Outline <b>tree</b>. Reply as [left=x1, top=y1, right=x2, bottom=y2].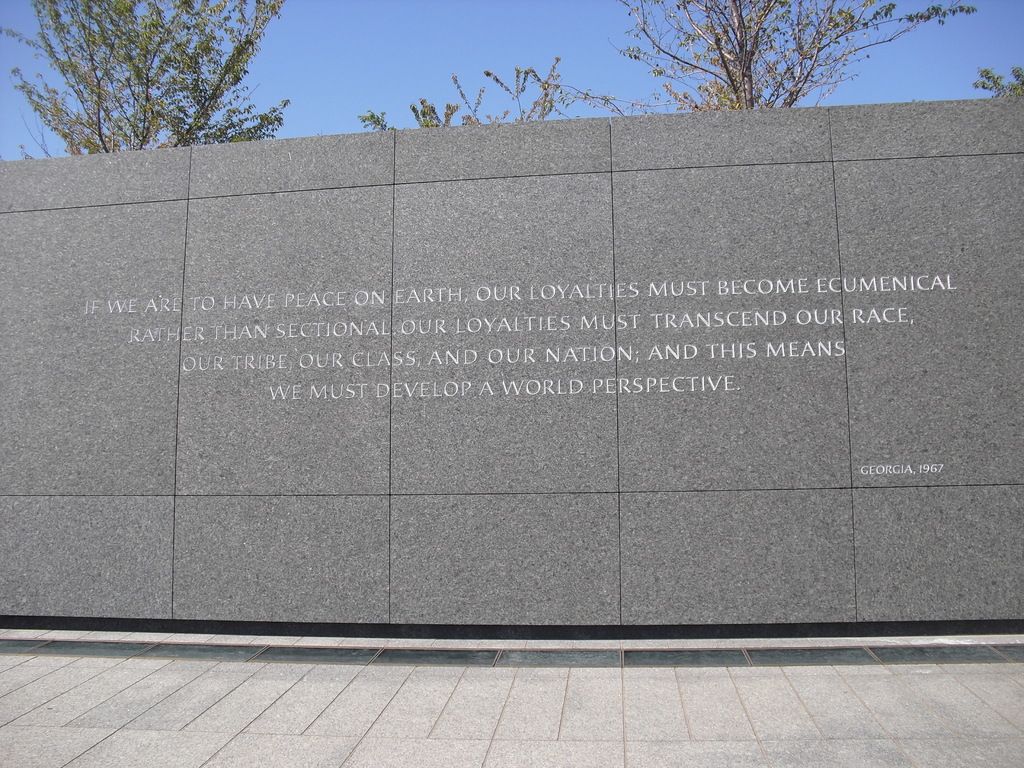
[left=355, top=0, right=984, bottom=136].
